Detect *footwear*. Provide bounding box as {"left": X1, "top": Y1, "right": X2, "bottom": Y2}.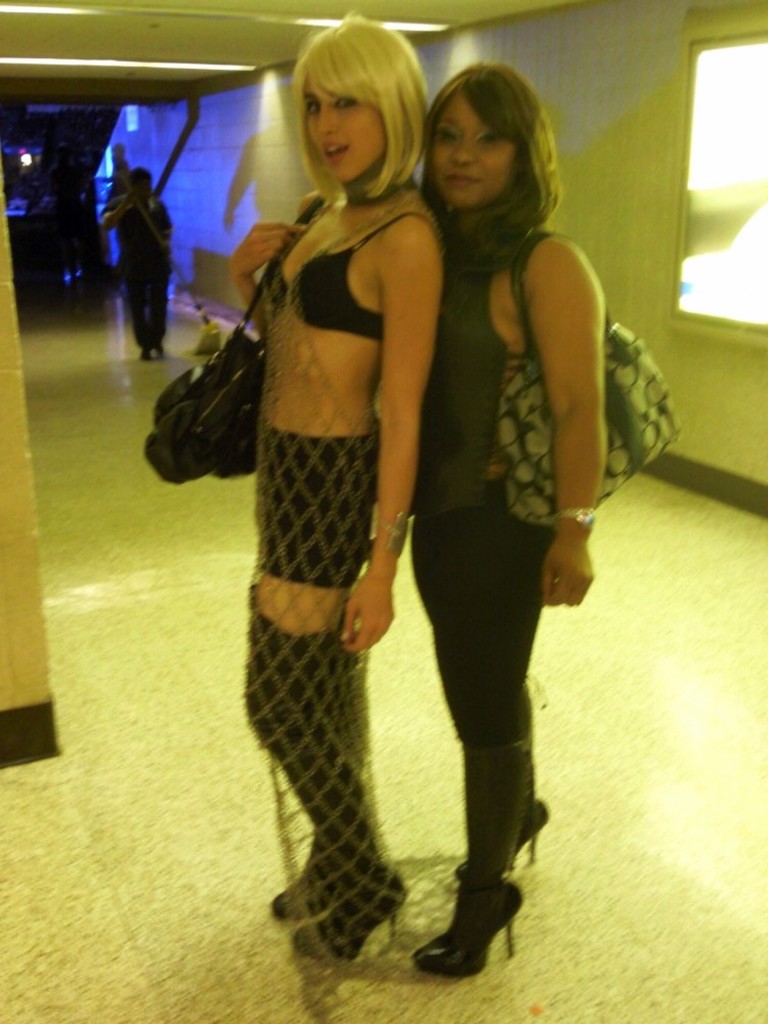
{"left": 267, "top": 663, "right": 349, "bottom": 922}.
